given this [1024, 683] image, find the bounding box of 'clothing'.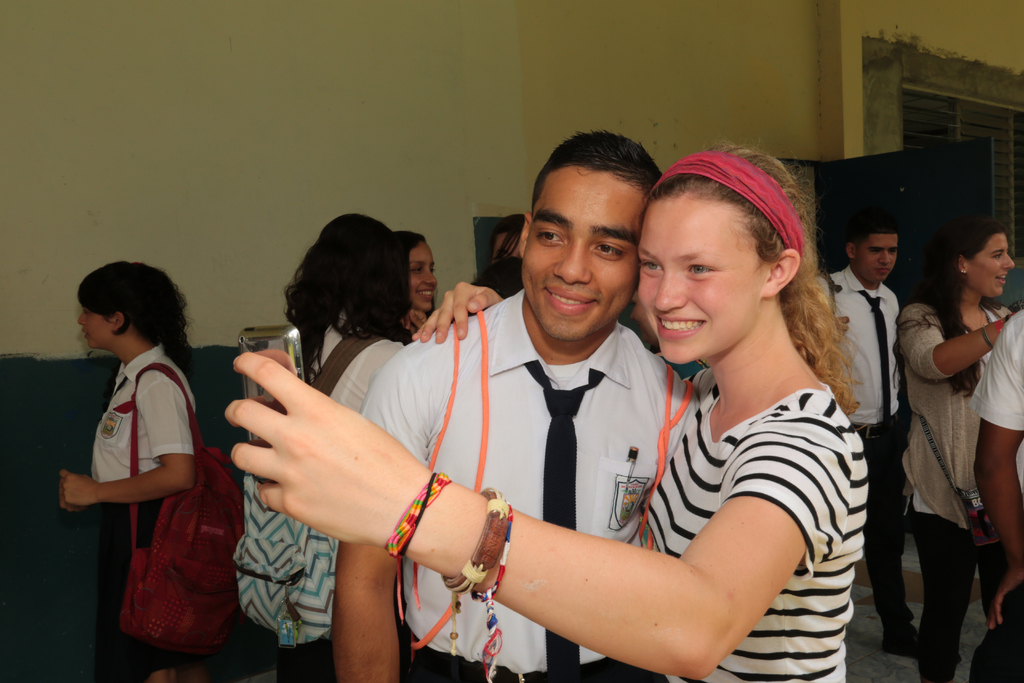
x1=972, y1=311, x2=1023, y2=682.
